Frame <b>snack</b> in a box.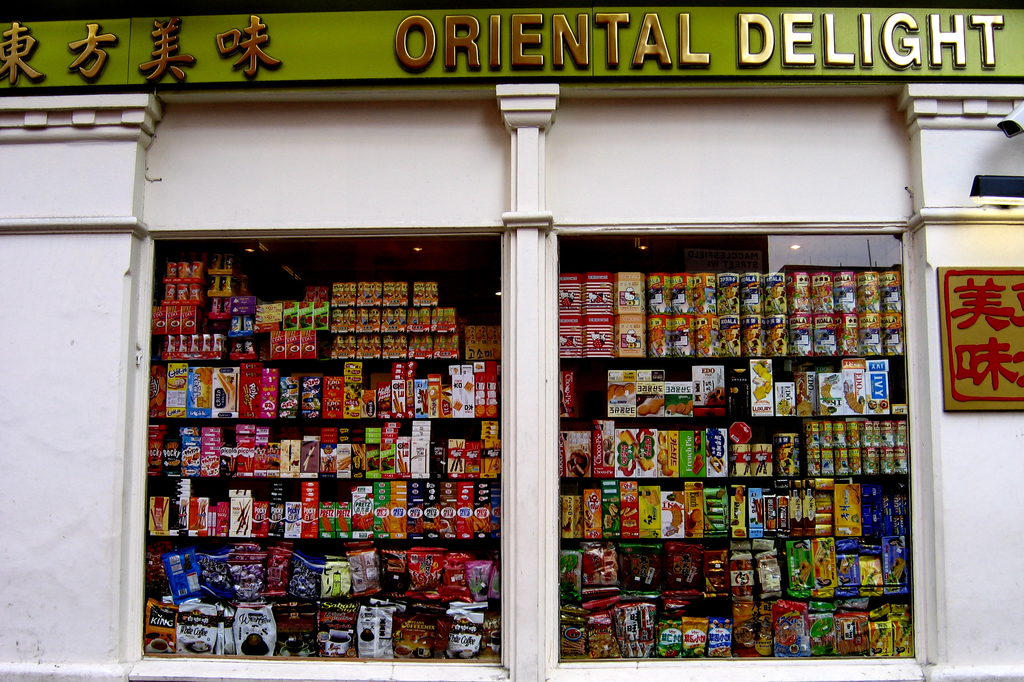
601:440:610:450.
